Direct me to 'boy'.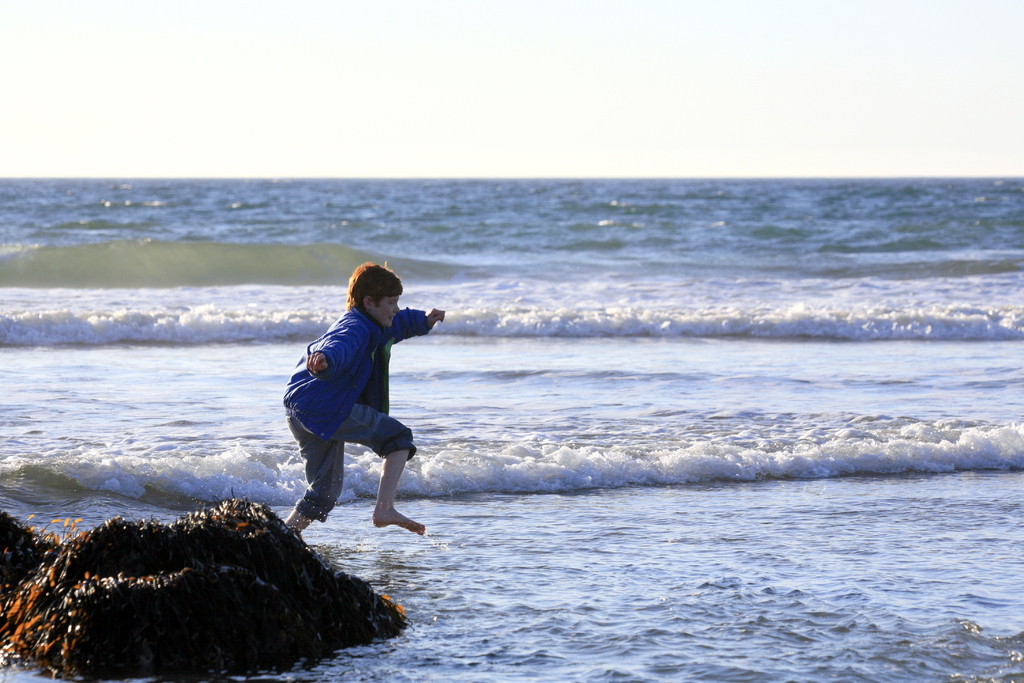
Direction: [left=266, top=258, right=456, bottom=563].
